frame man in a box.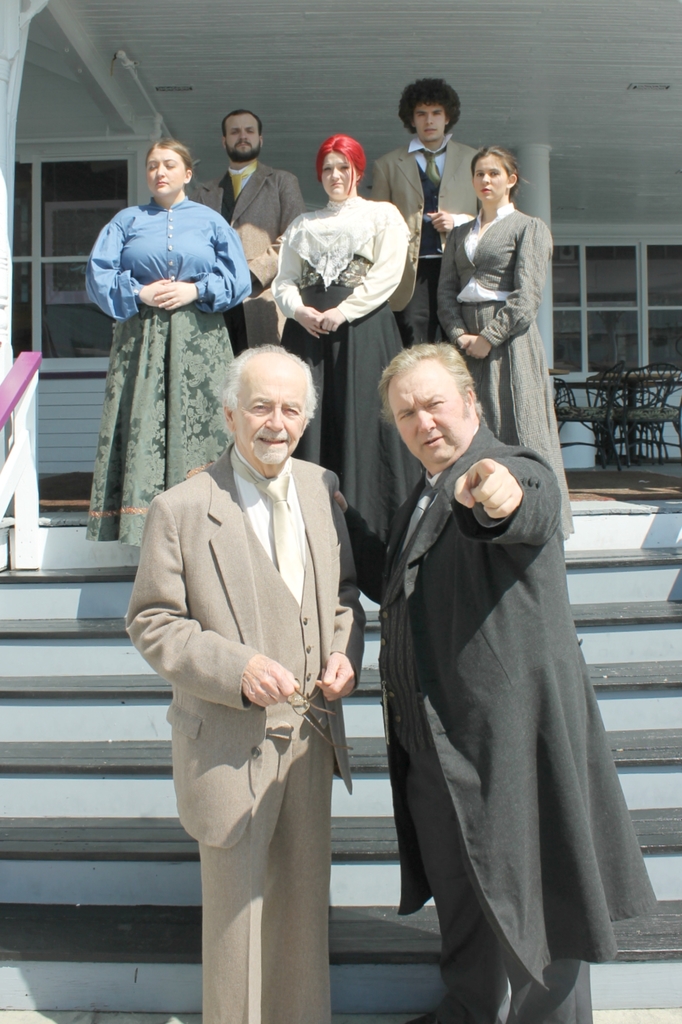
region(130, 317, 370, 1016).
